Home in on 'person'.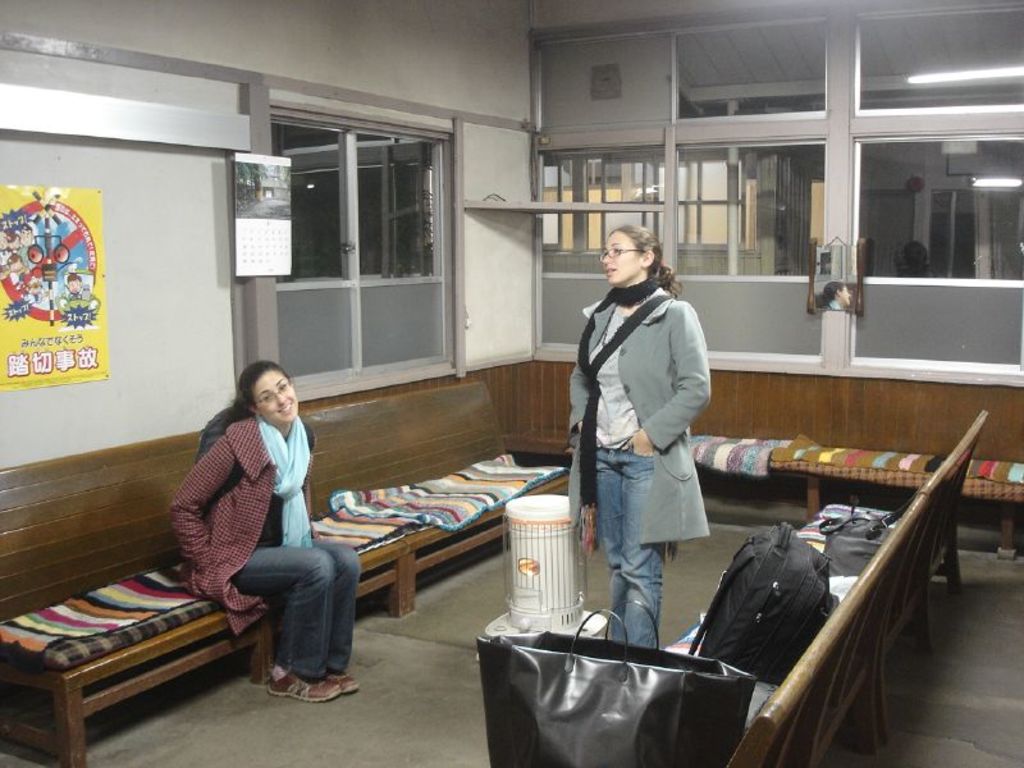
Homed in at detection(8, 229, 19, 260).
